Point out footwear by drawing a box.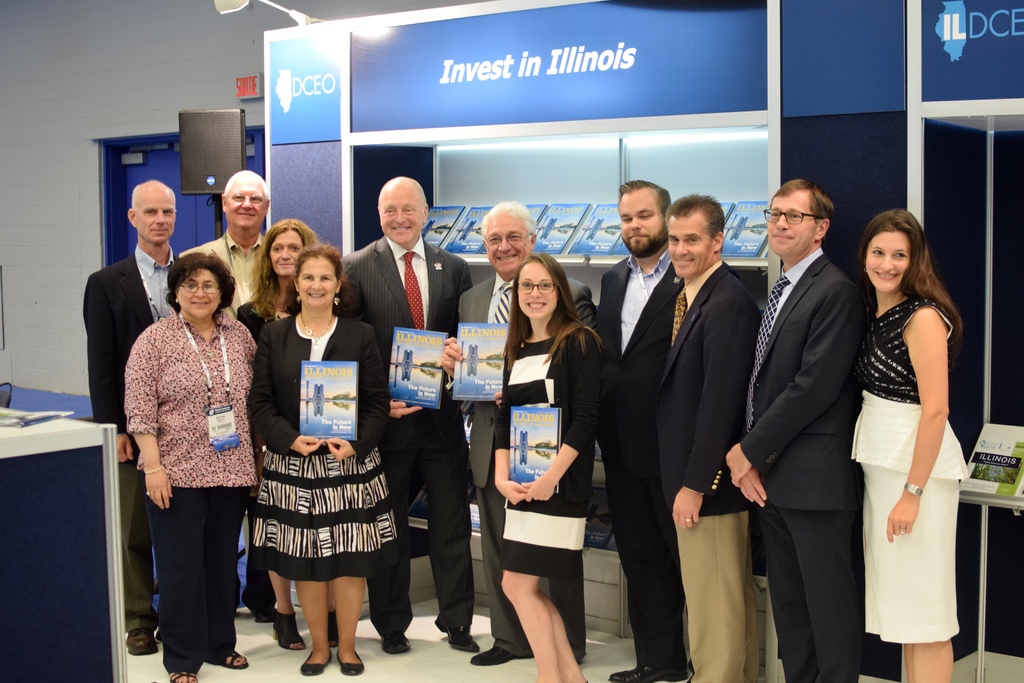
321:613:337:633.
